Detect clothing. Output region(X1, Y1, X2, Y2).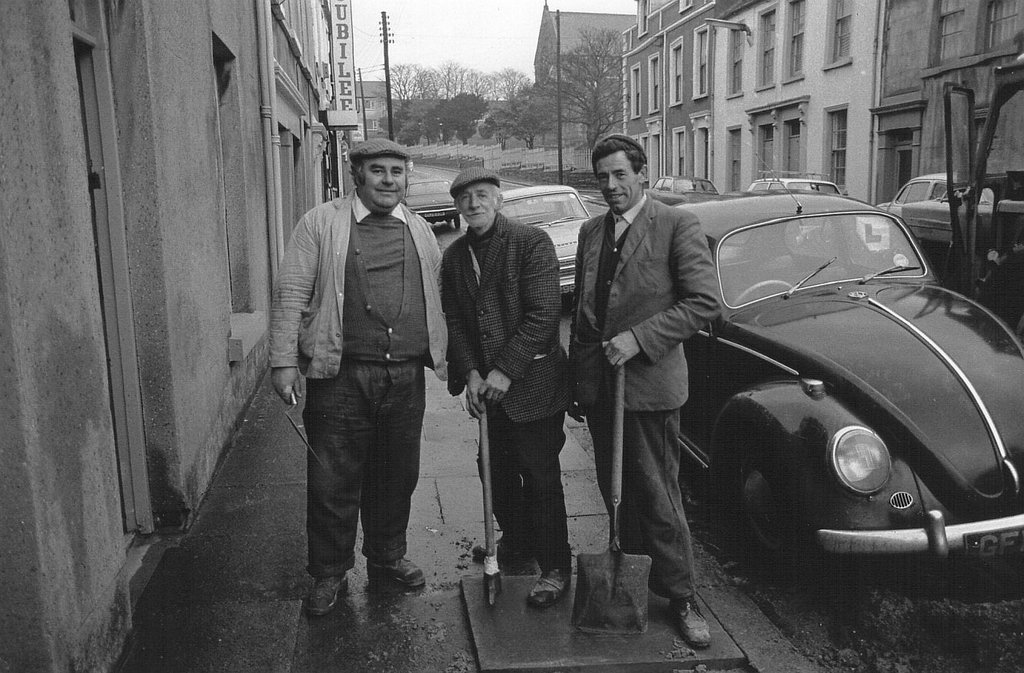
region(441, 216, 578, 568).
